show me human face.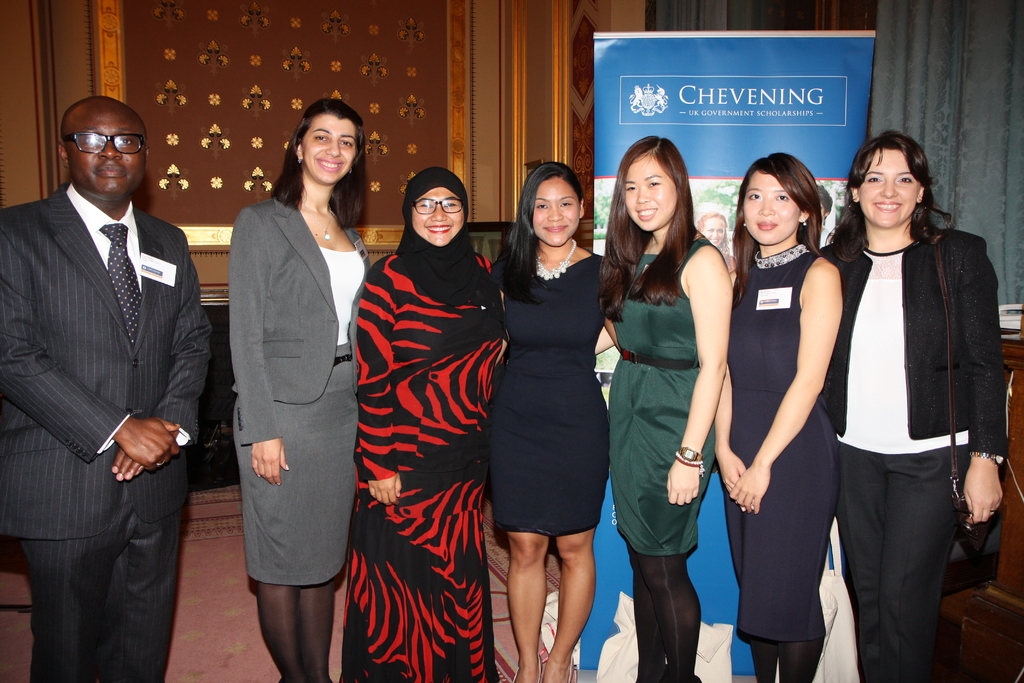
human face is here: [529, 179, 582, 247].
